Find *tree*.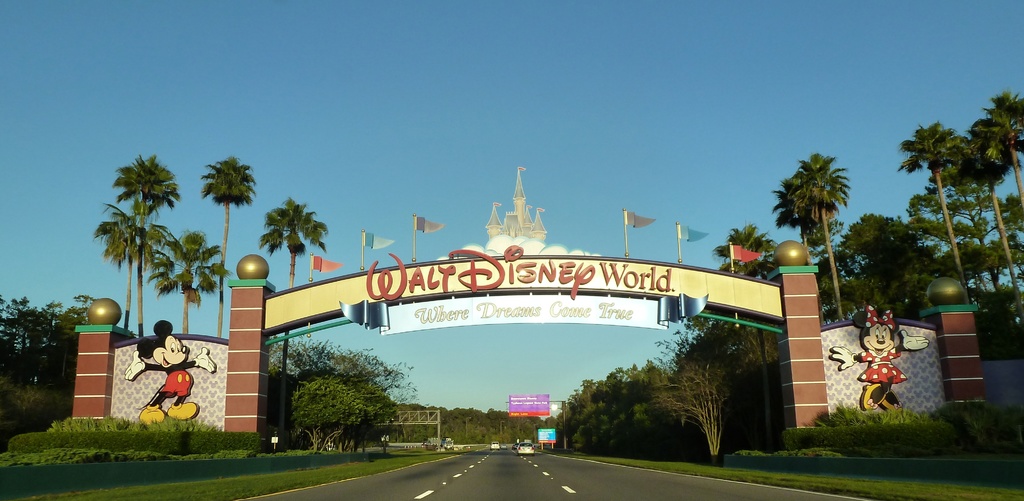
967 92 1023 211.
